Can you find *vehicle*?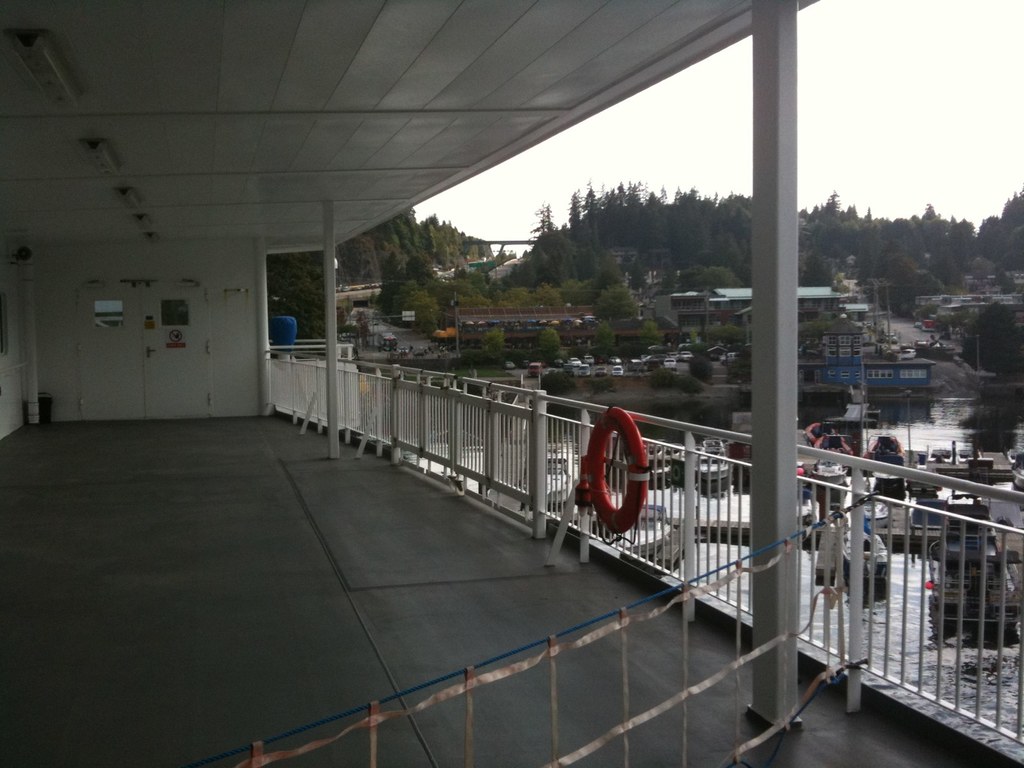
Yes, bounding box: <box>689,436,721,487</box>.
